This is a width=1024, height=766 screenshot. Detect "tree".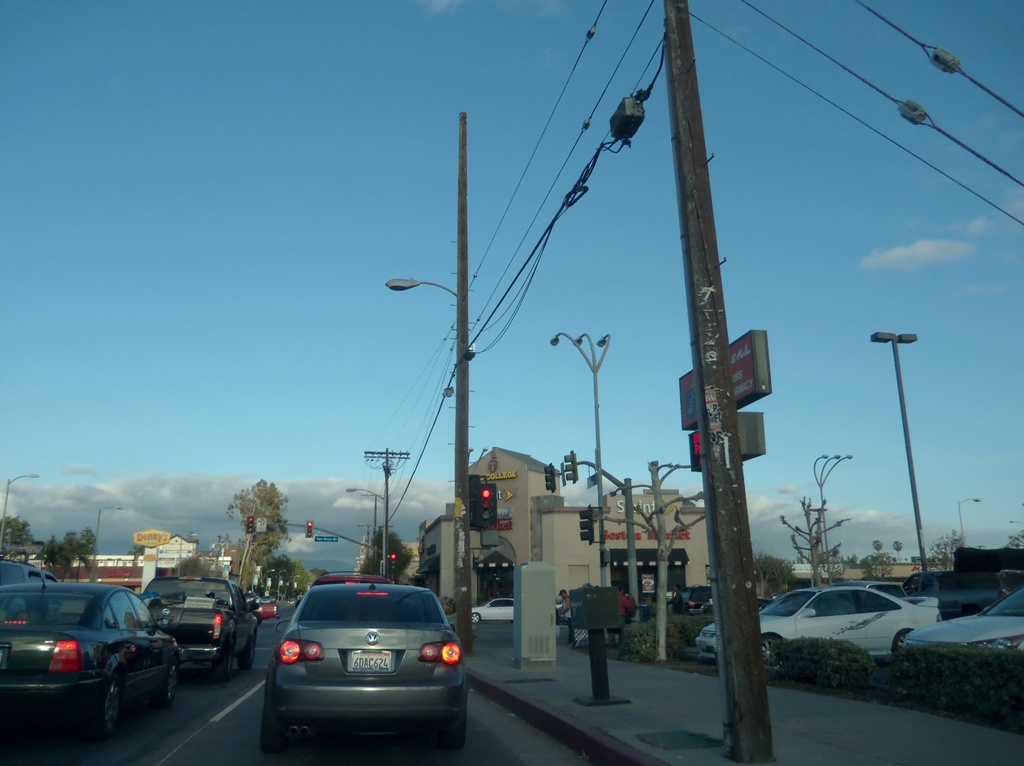
box=[0, 514, 37, 561].
